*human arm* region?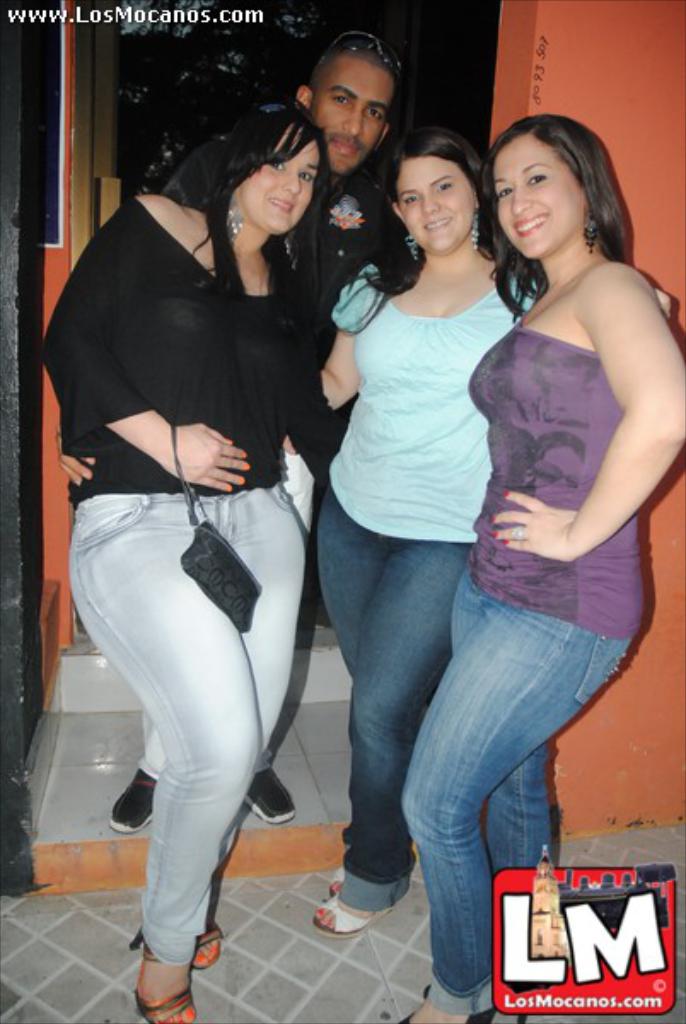
<box>43,191,251,490</box>
